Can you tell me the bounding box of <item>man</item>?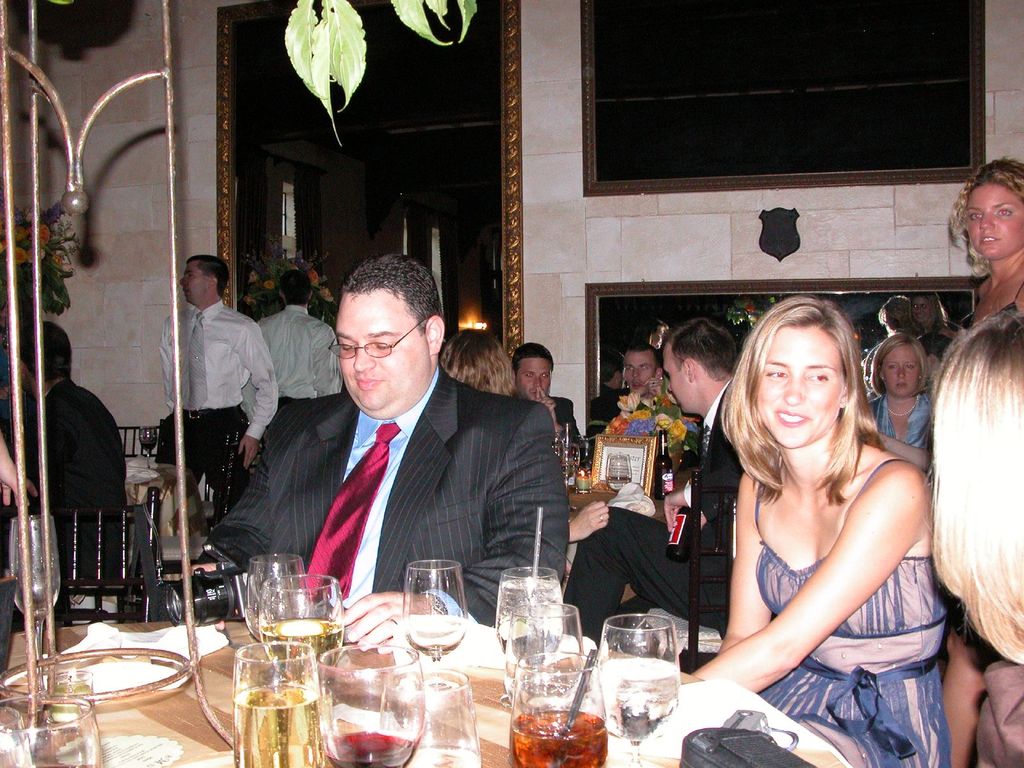
255,271,340,467.
